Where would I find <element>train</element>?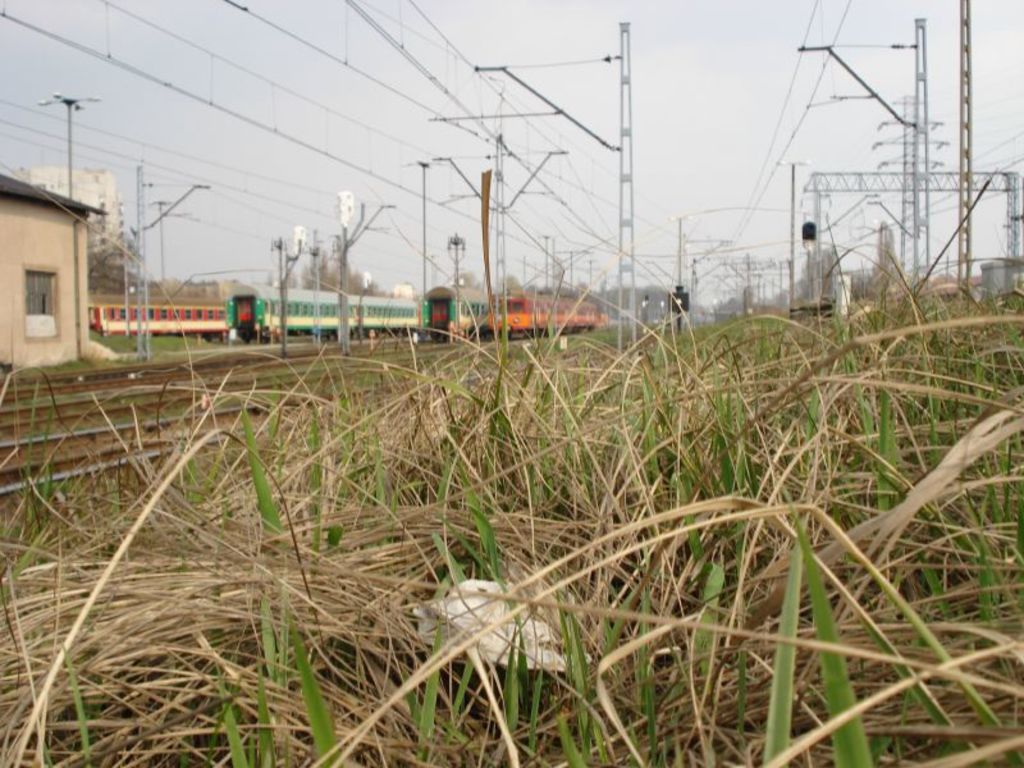
At bbox=(417, 285, 484, 346).
